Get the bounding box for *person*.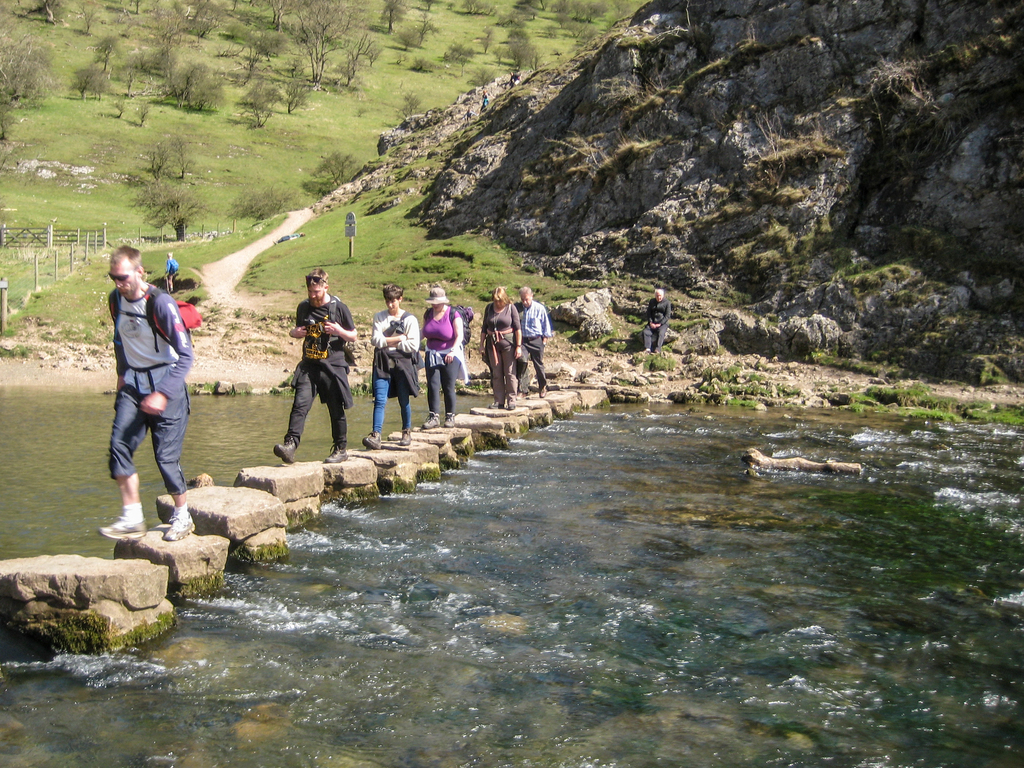
[642,284,671,356].
